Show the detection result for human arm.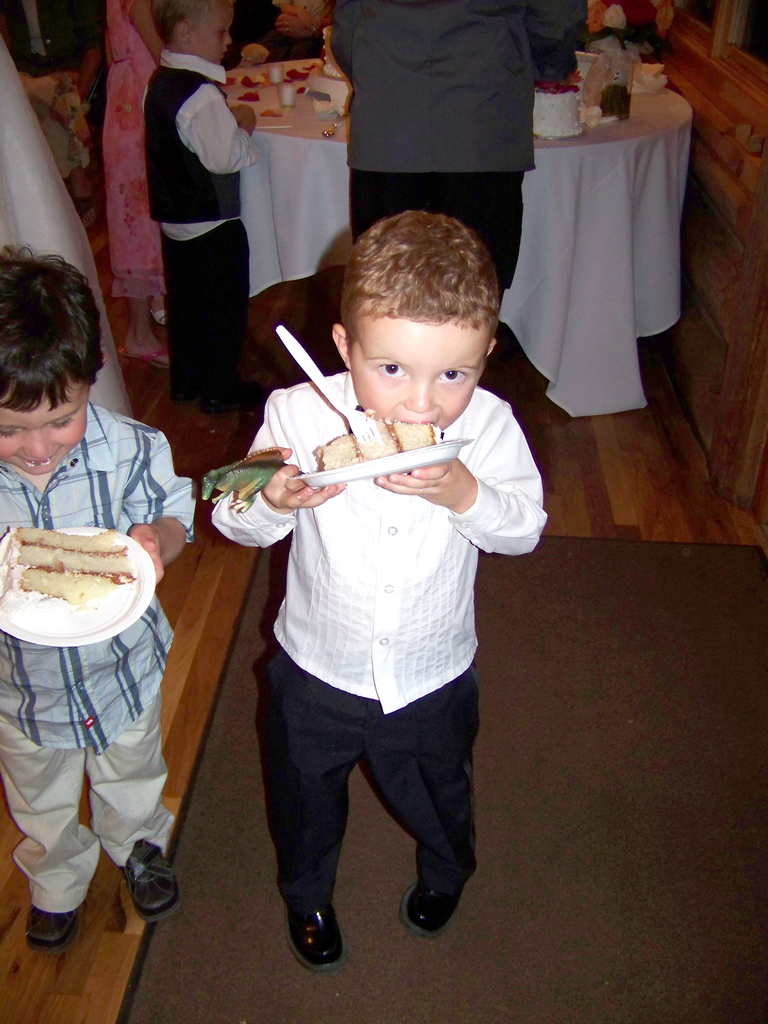
527, 0, 604, 89.
